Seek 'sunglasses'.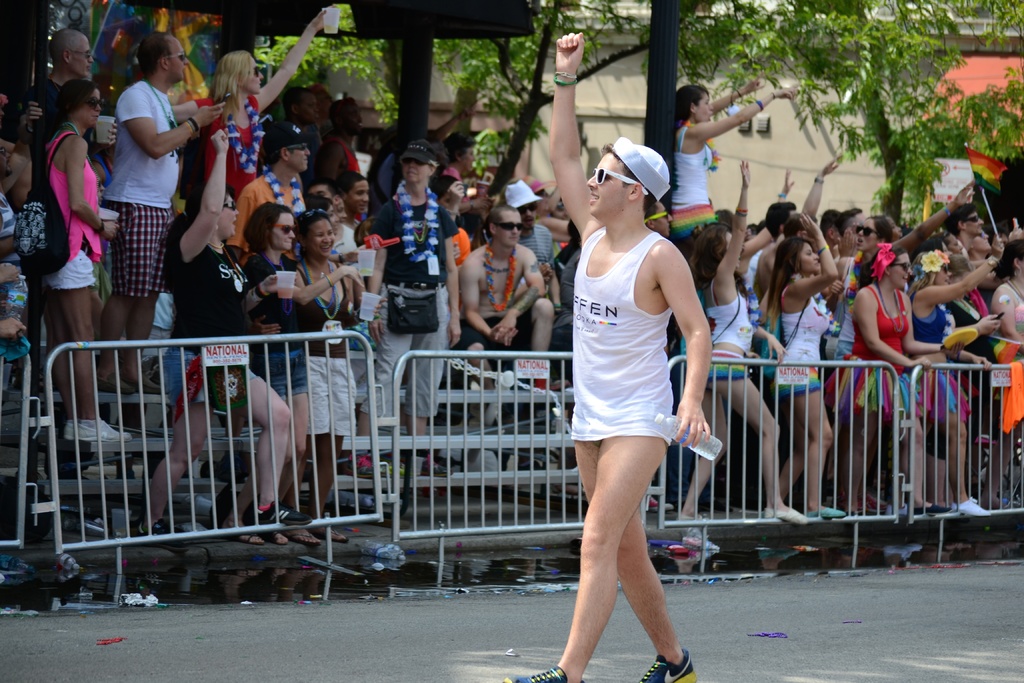
Rect(496, 220, 525, 235).
